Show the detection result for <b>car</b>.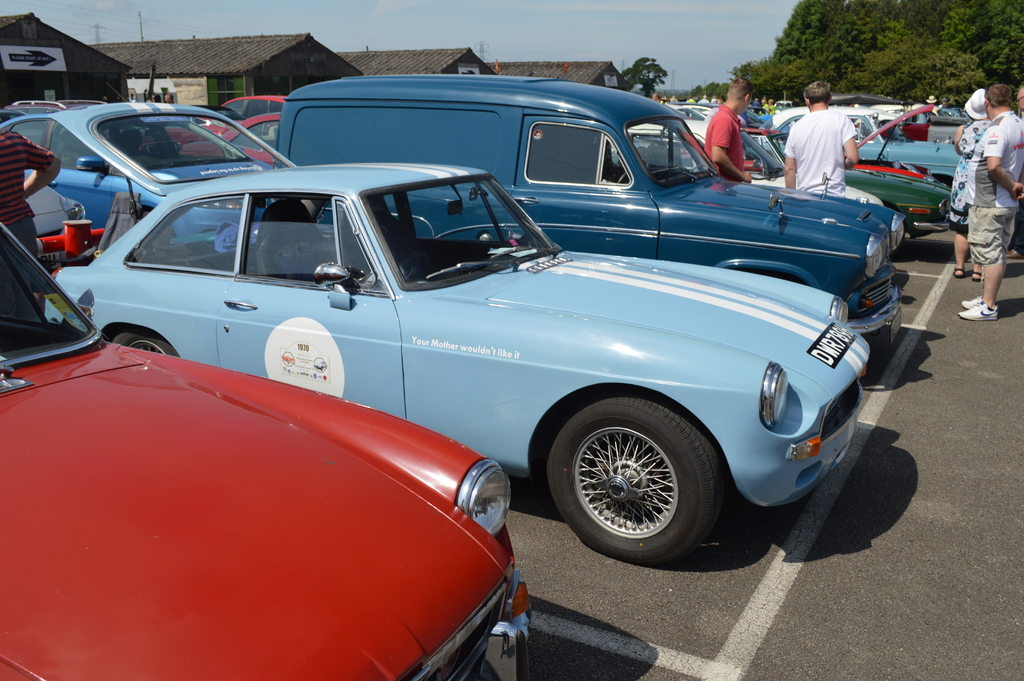
(44,162,869,562).
